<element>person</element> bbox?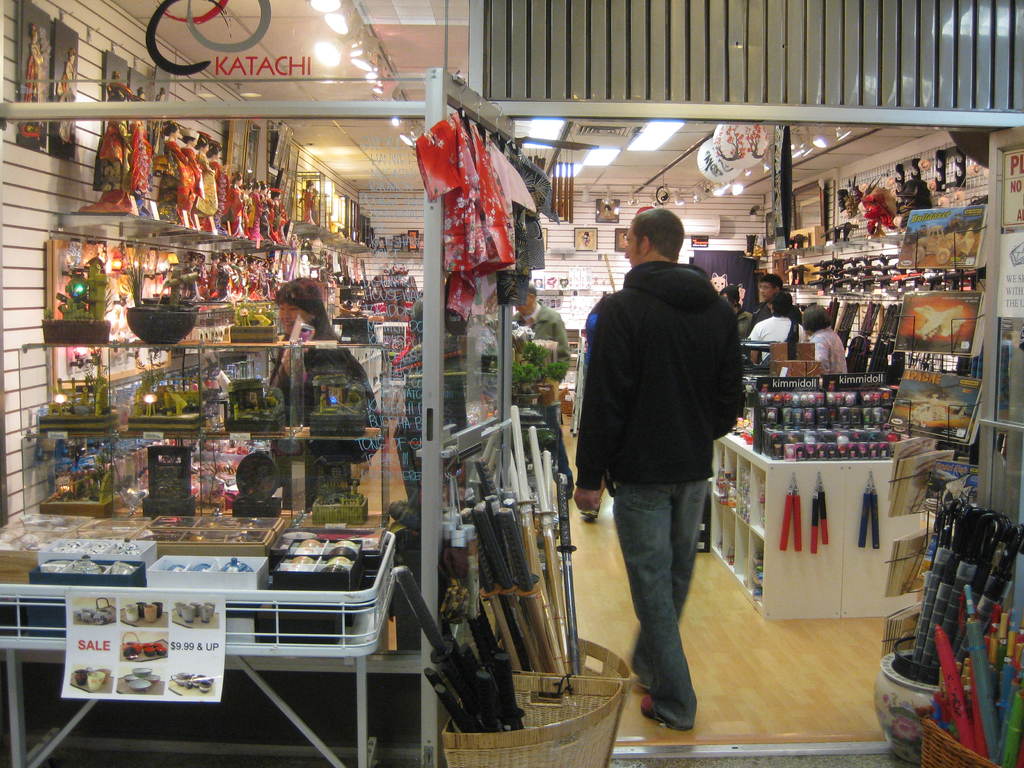
<bbox>750, 291, 808, 342</bbox>
